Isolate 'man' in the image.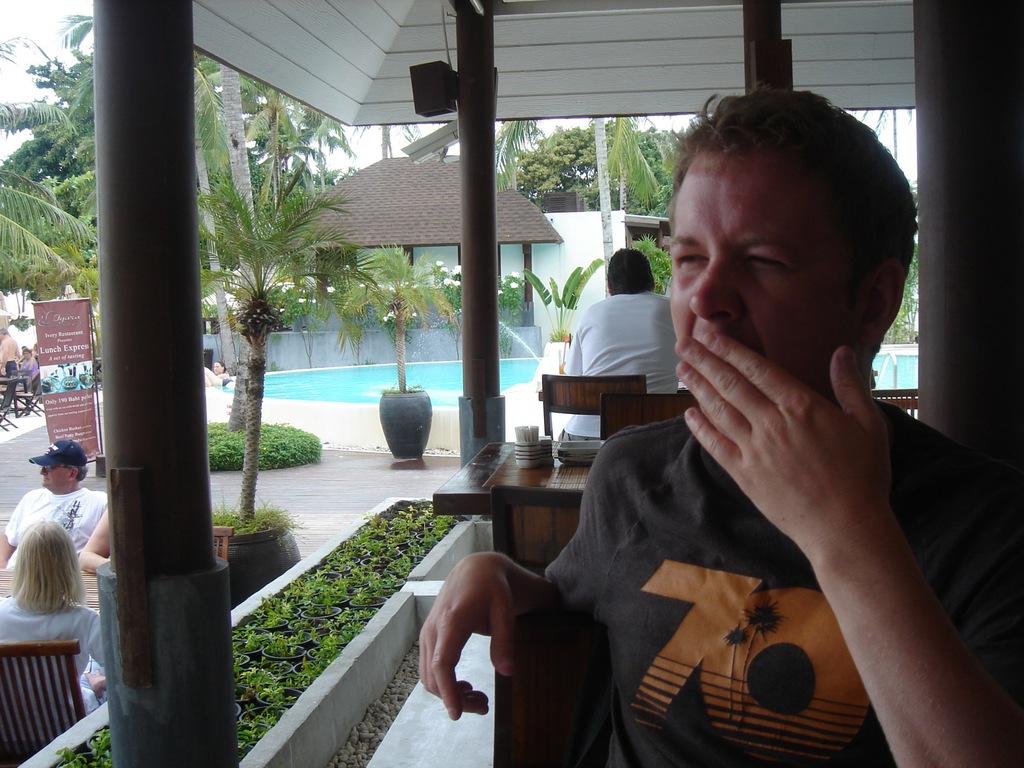
Isolated region: (x1=494, y1=113, x2=998, y2=756).
